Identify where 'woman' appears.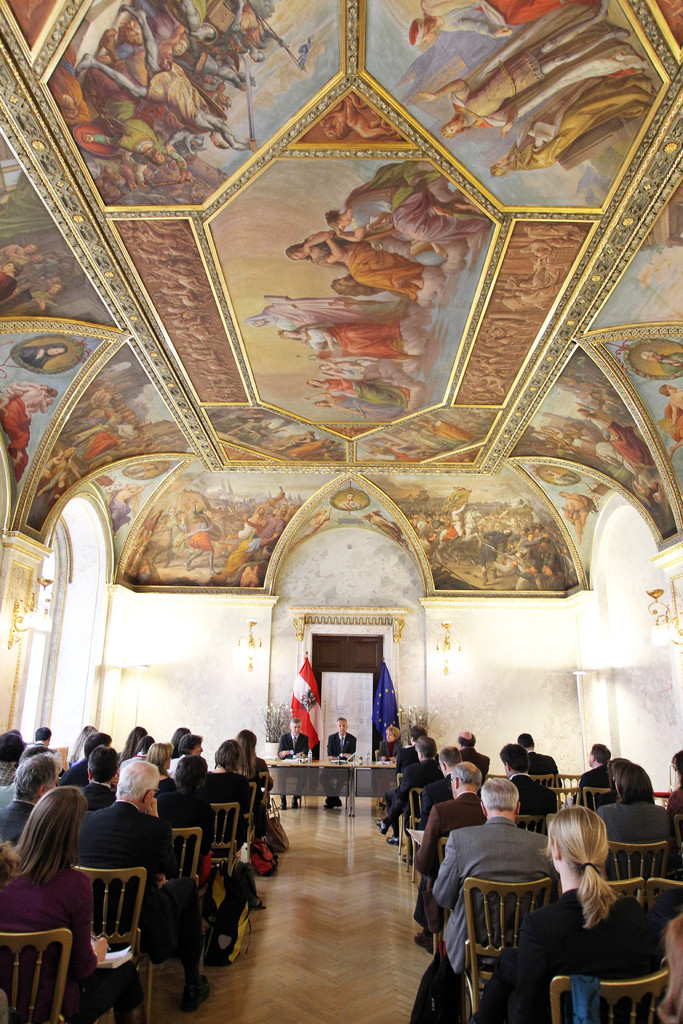
Appears at {"x1": 374, "y1": 726, "x2": 402, "y2": 811}.
